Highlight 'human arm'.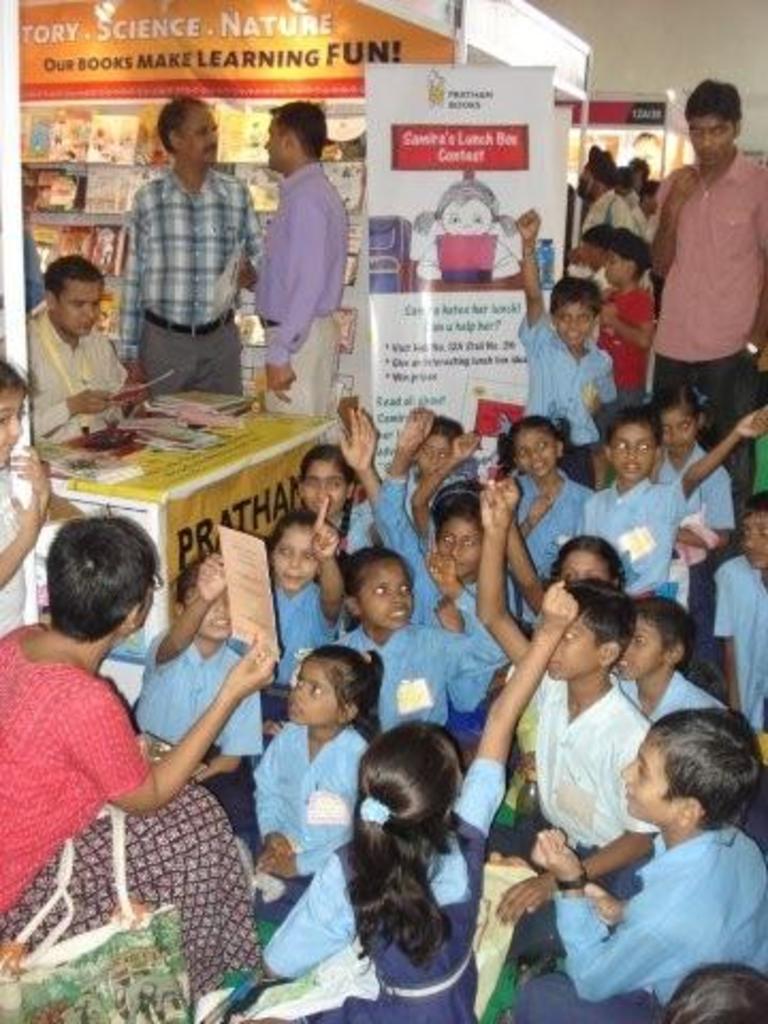
Highlighted region: l=666, t=403, r=766, b=512.
